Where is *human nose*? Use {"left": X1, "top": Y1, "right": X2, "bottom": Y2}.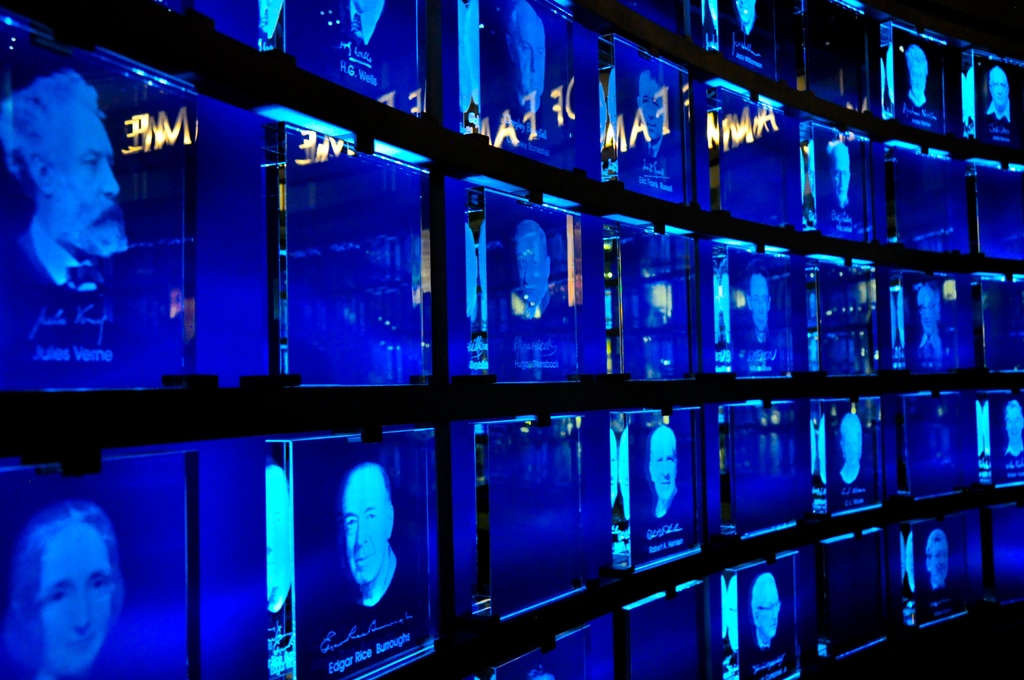
{"left": 761, "top": 301, "right": 764, "bottom": 314}.
